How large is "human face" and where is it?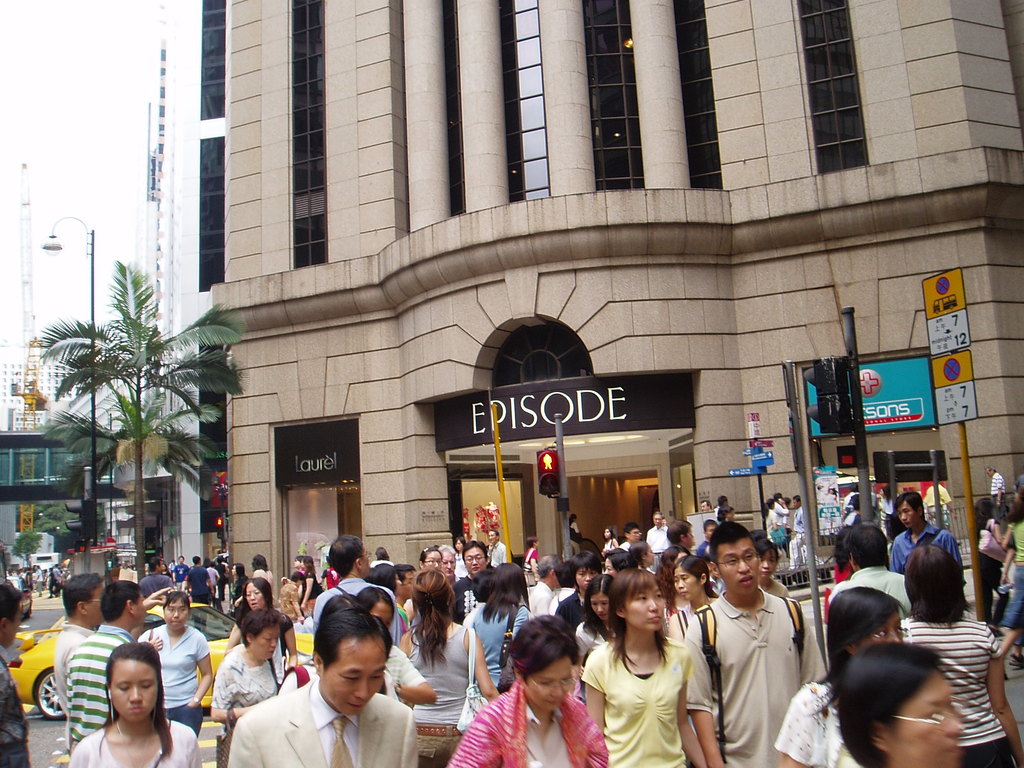
Bounding box: (x1=674, y1=564, x2=698, y2=600).
